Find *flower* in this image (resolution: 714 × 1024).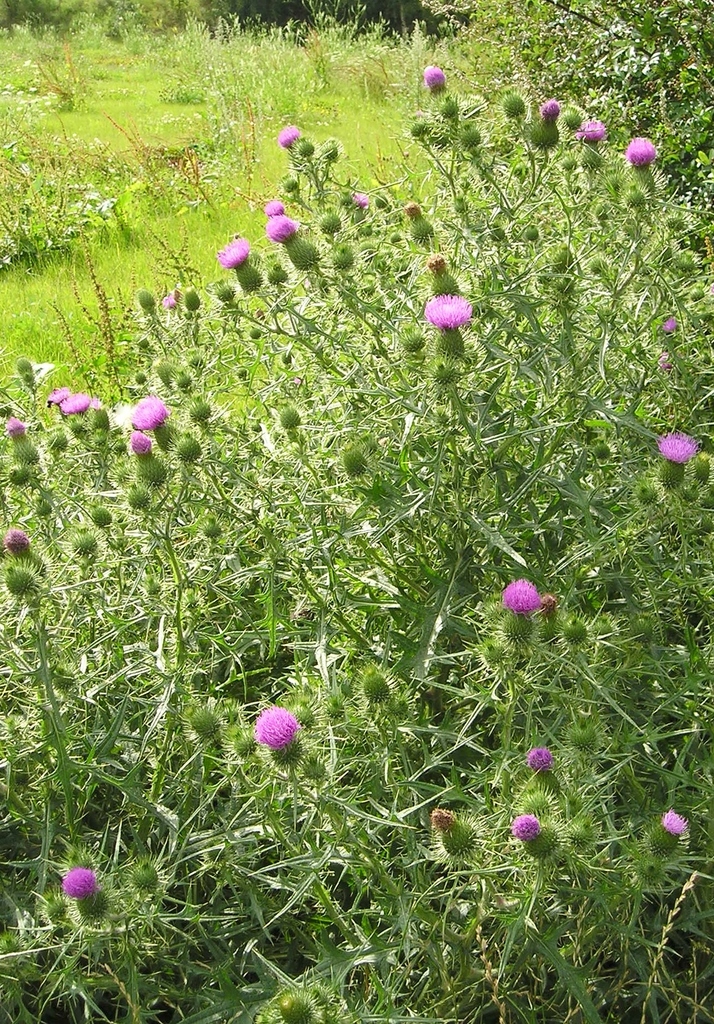
509/815/528/837.
